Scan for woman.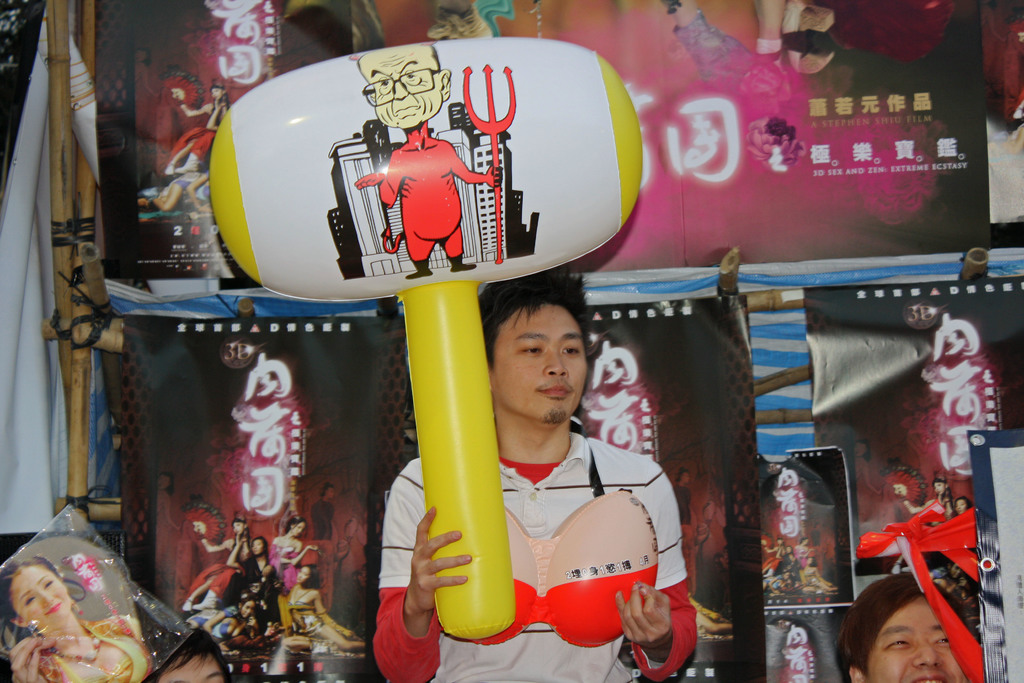
Scan result: detection(874, 481, 953, 572).
